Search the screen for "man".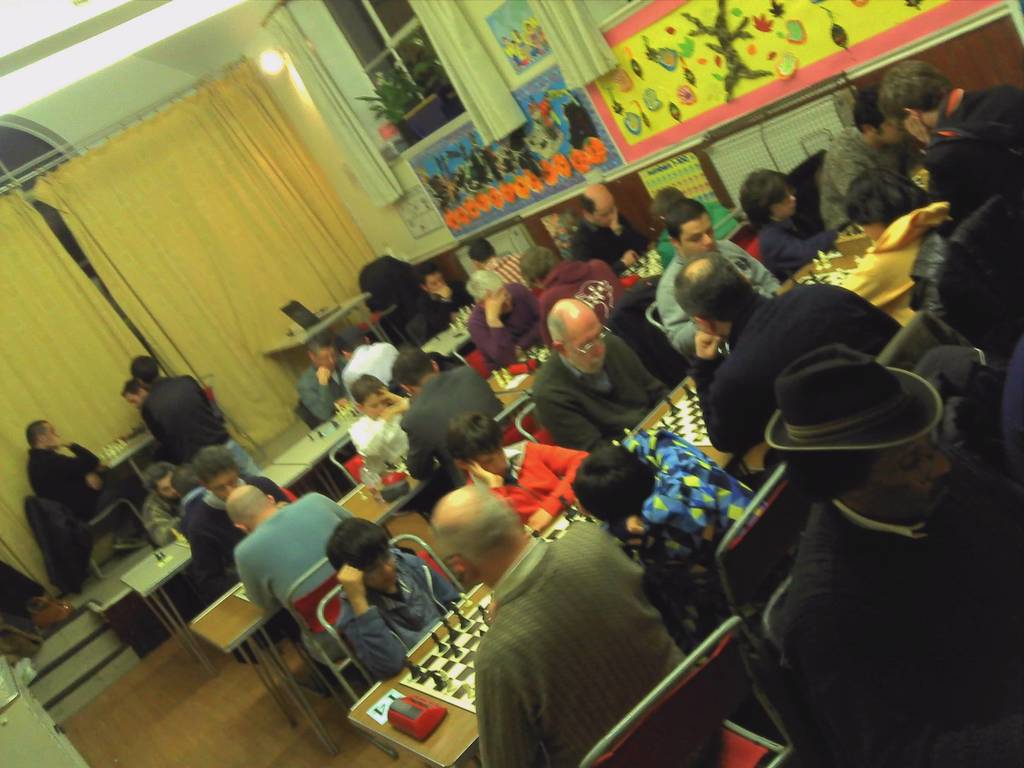
Found at crop(332, 324, 394, 394).
